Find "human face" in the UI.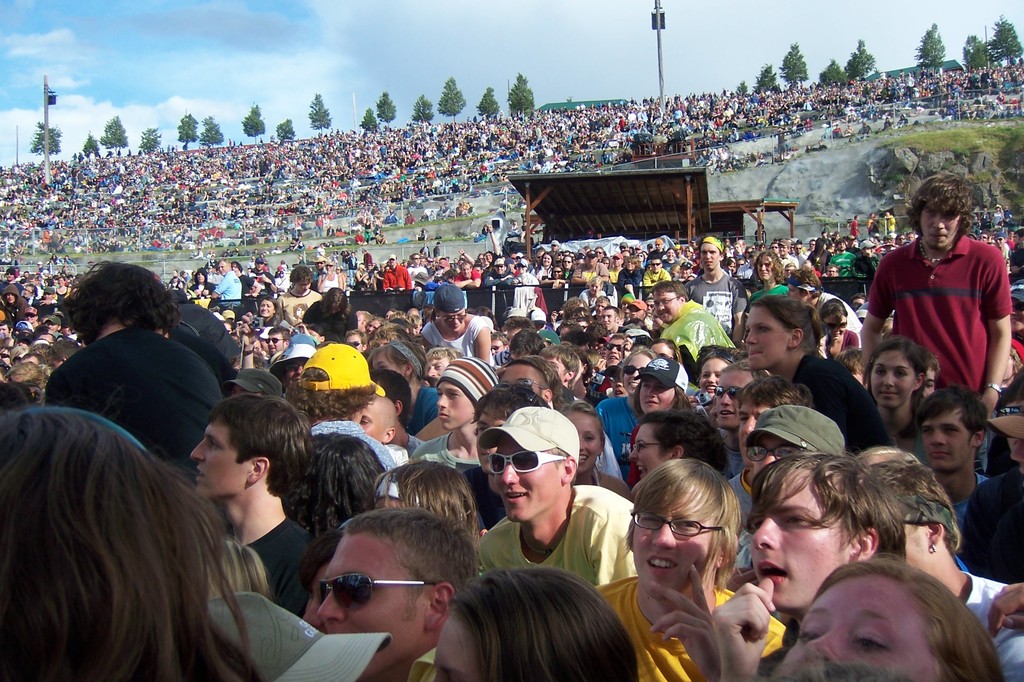
UI element at bbox=(782, 571, 936, 681).
